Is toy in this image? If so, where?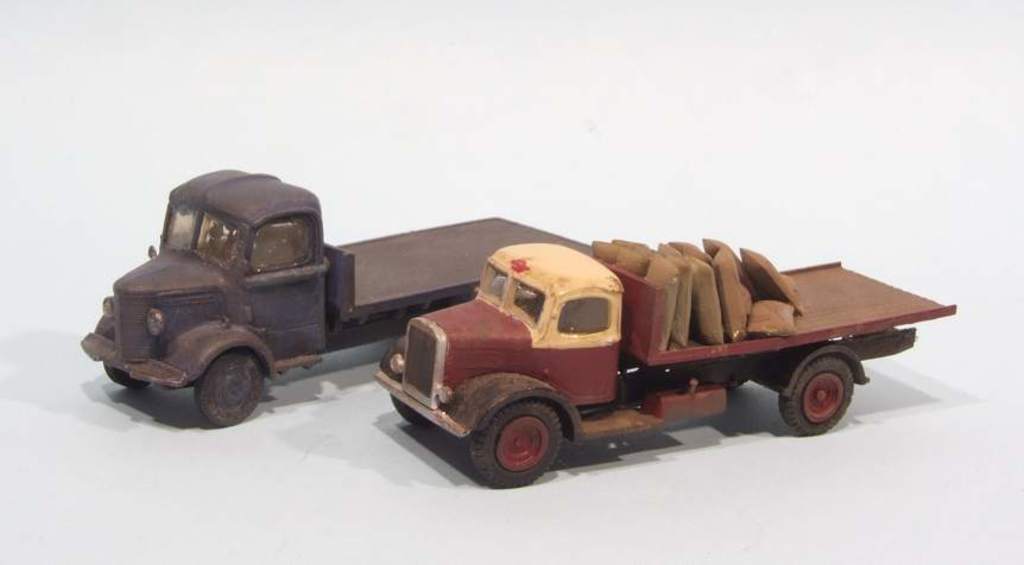
Yes, at rect(368, 241, 952, 493).
